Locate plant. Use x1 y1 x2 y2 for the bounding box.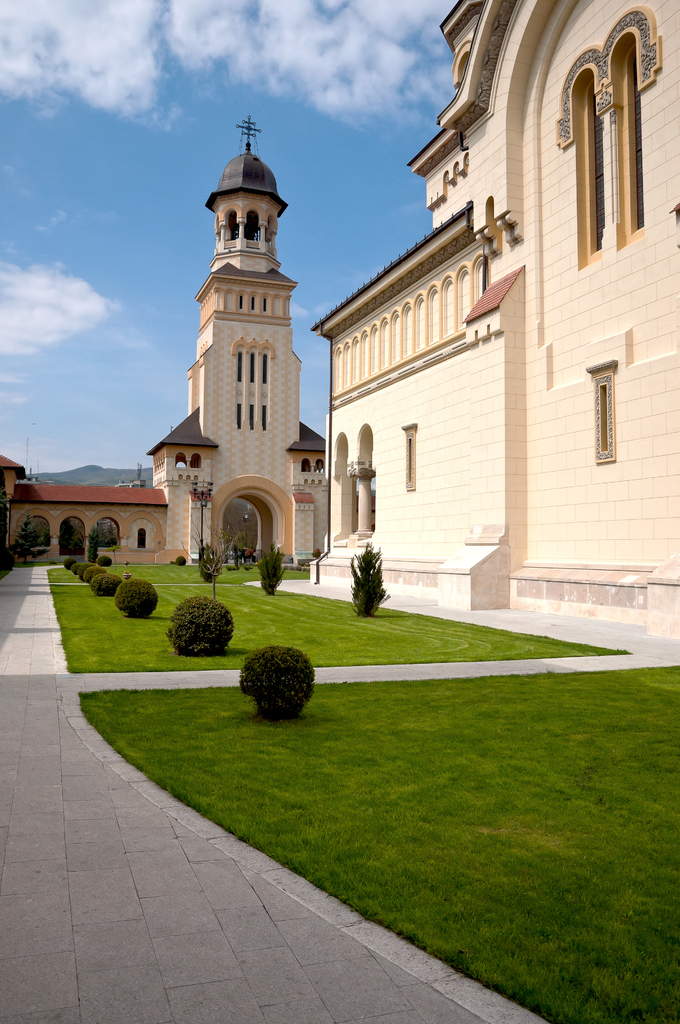
195 533 229 580.
